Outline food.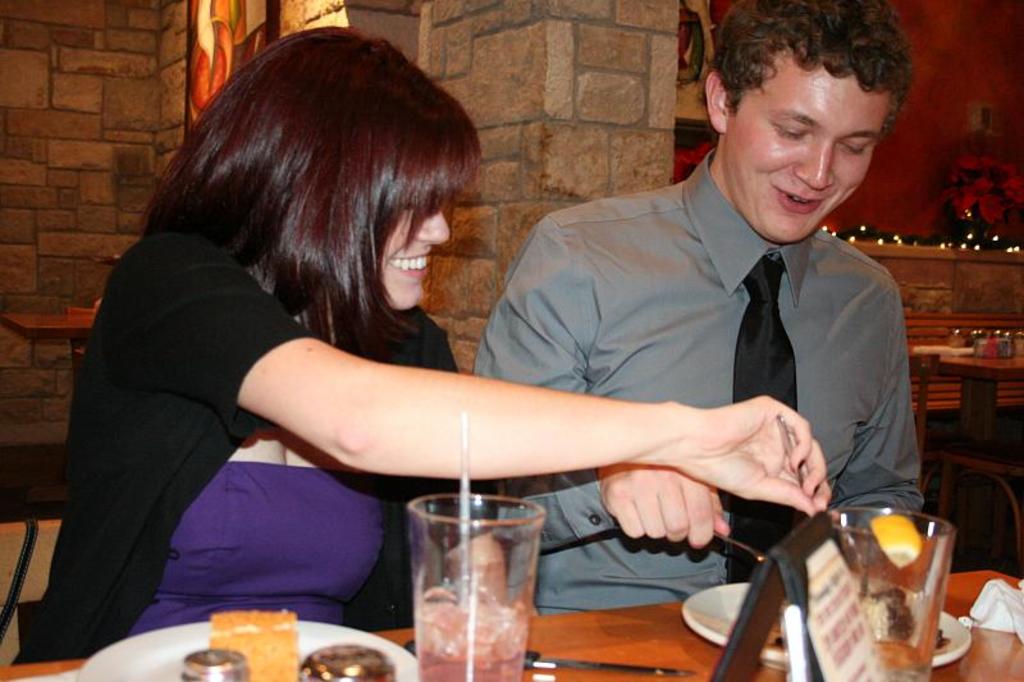
Outline: l=169, t=600, r=353, b=669.
